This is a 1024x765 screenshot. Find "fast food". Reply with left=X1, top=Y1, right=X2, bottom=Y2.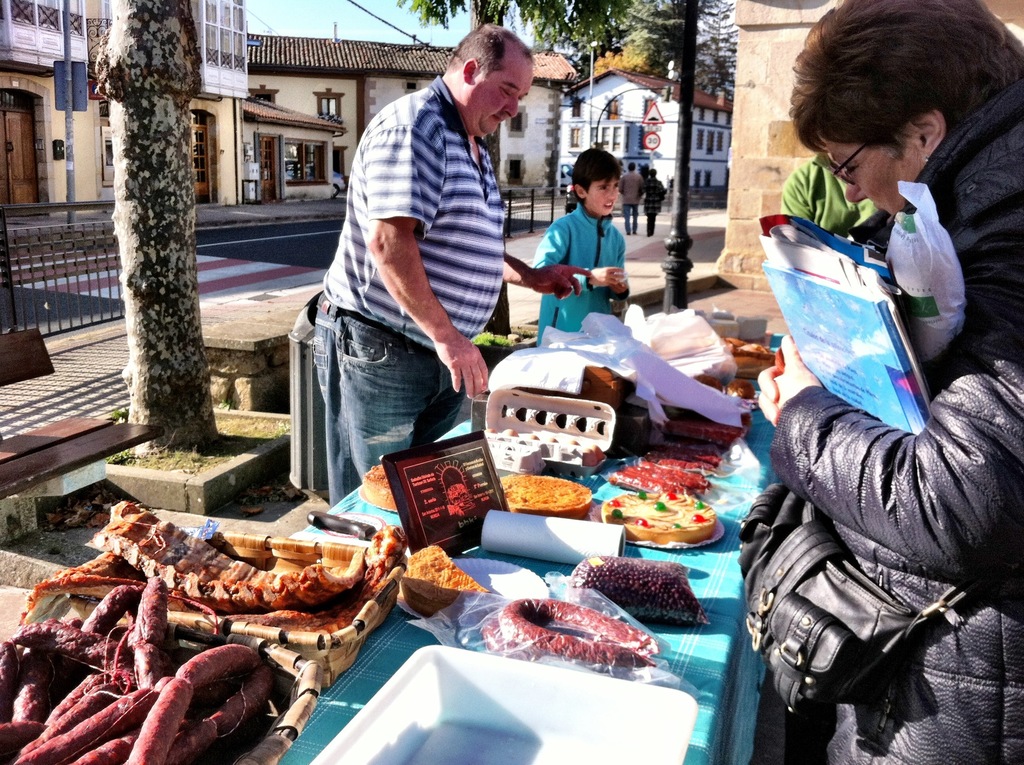
left=495, top=595, right=664, bottom=670.
